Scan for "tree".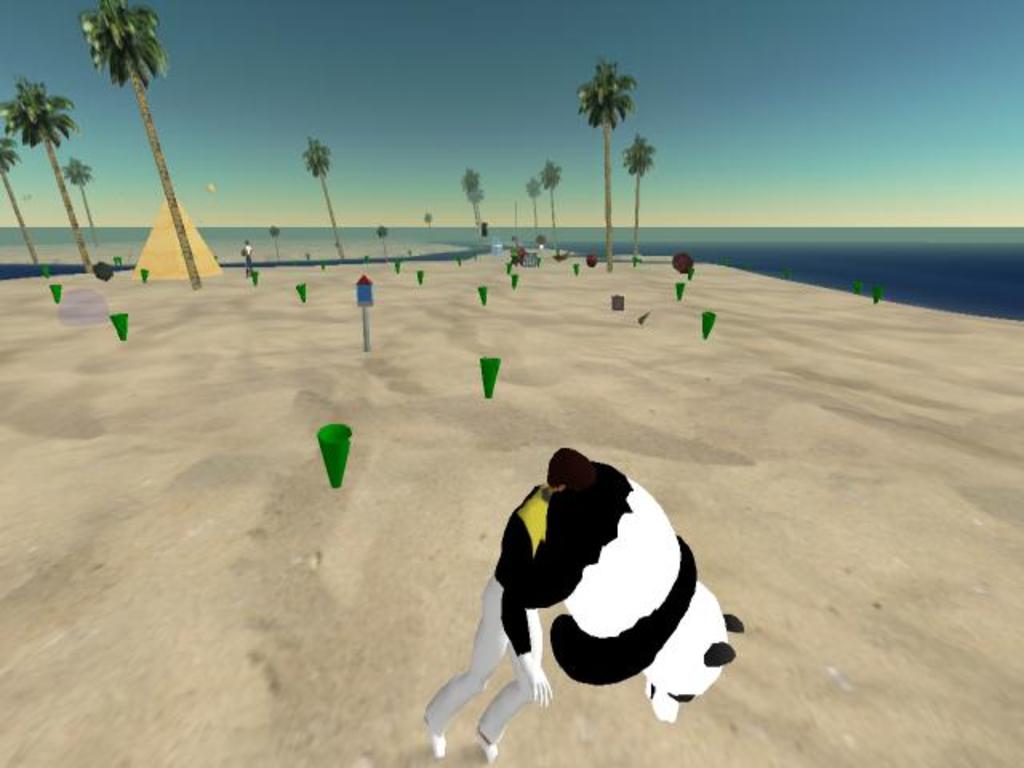
Scan result: (x1=299, y1=133, x2=349, y2=267).
